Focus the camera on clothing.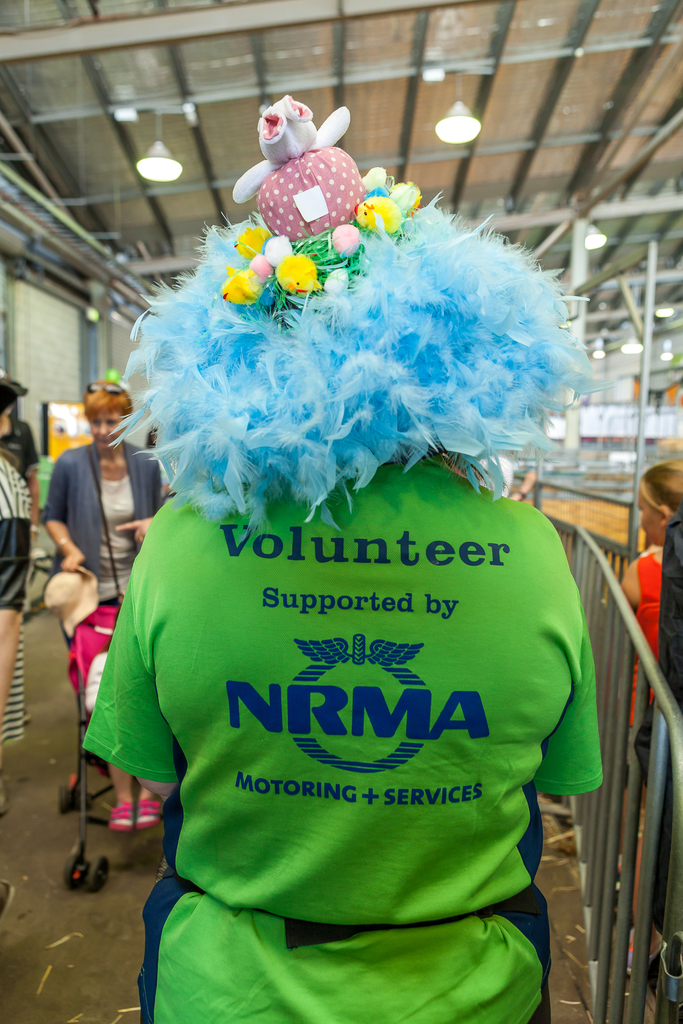
Focus region: [51,596,153,829].
